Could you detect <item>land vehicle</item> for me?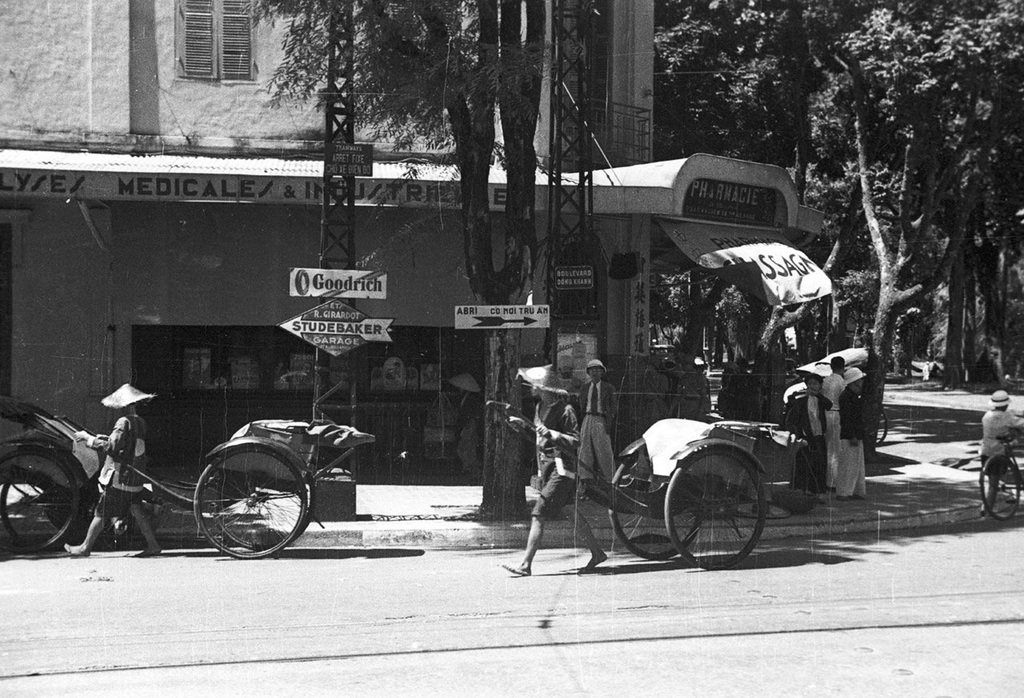
Detection result: [x1=488, y1=404, x2=806, y2=568].
